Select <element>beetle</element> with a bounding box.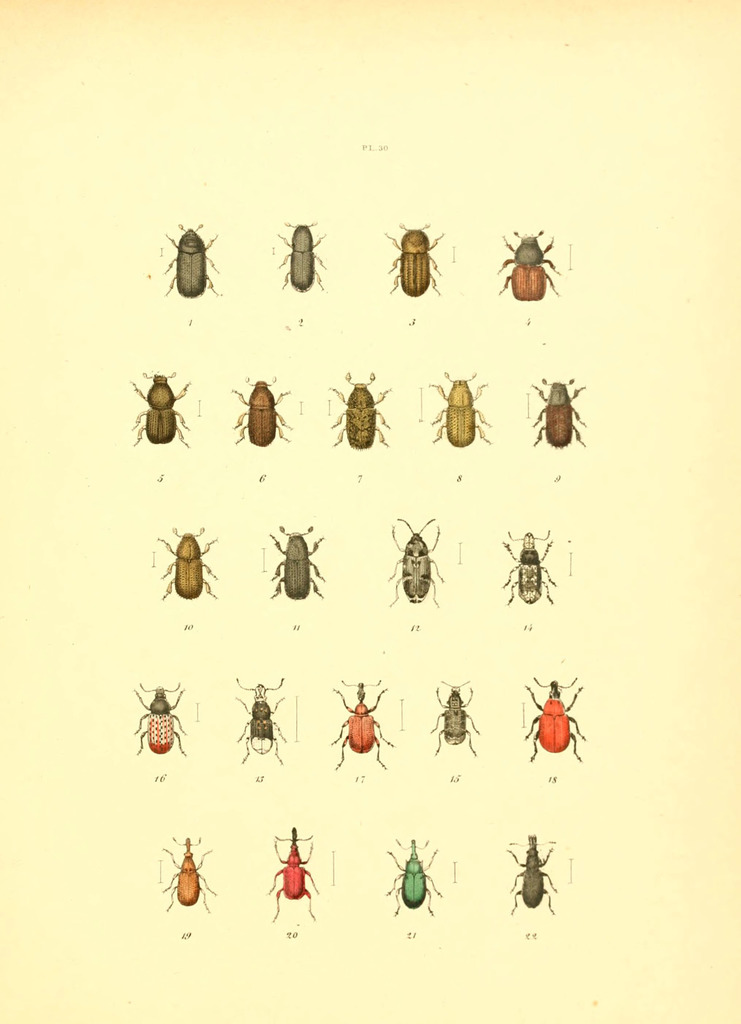
{"left": 517, "top": 684, "right": 585, "bottom": 762}.
